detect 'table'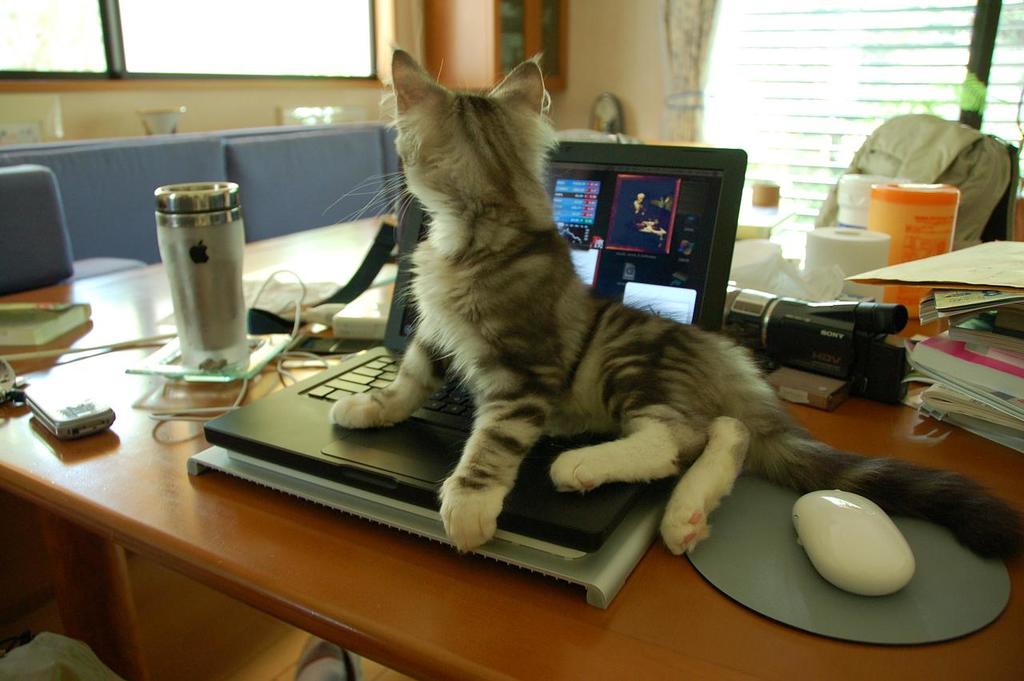
bbox(0, 210, 1023, 680)
